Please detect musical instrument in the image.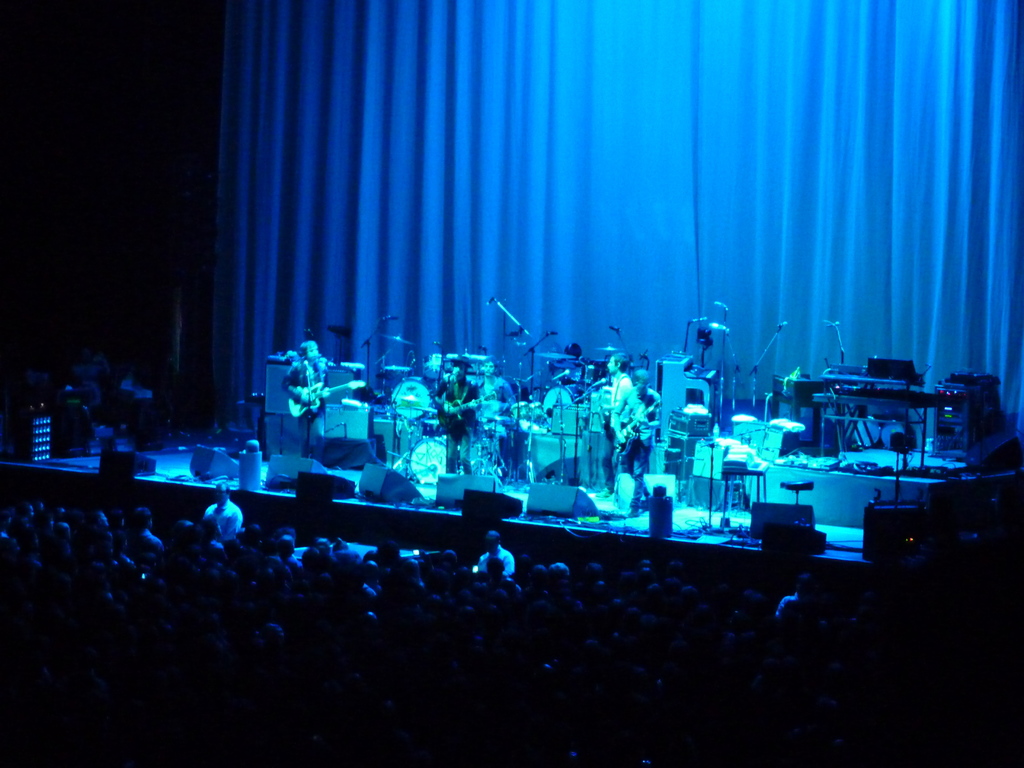
(655, 347, 715, 461).
